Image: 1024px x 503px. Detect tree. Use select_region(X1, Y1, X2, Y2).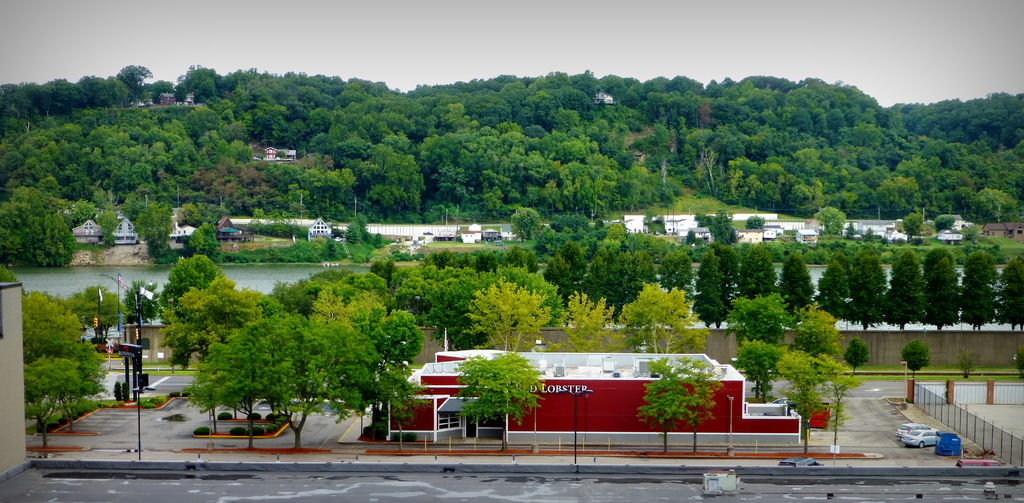
select_region(790, 298, 845, 354).
